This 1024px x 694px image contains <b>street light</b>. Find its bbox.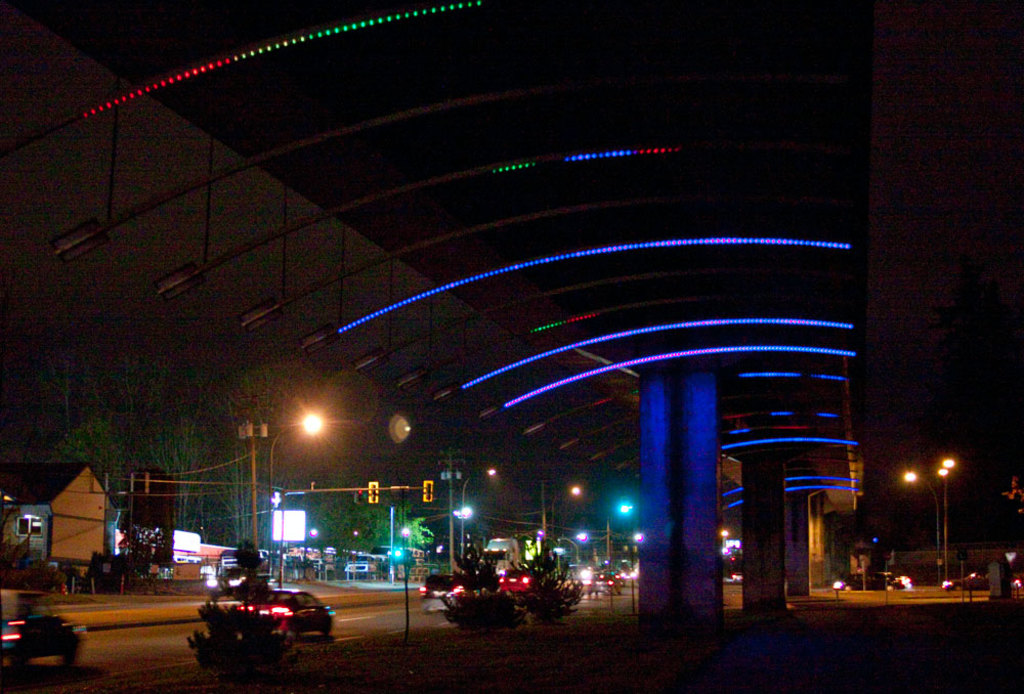
553, 482, 582, 547.
